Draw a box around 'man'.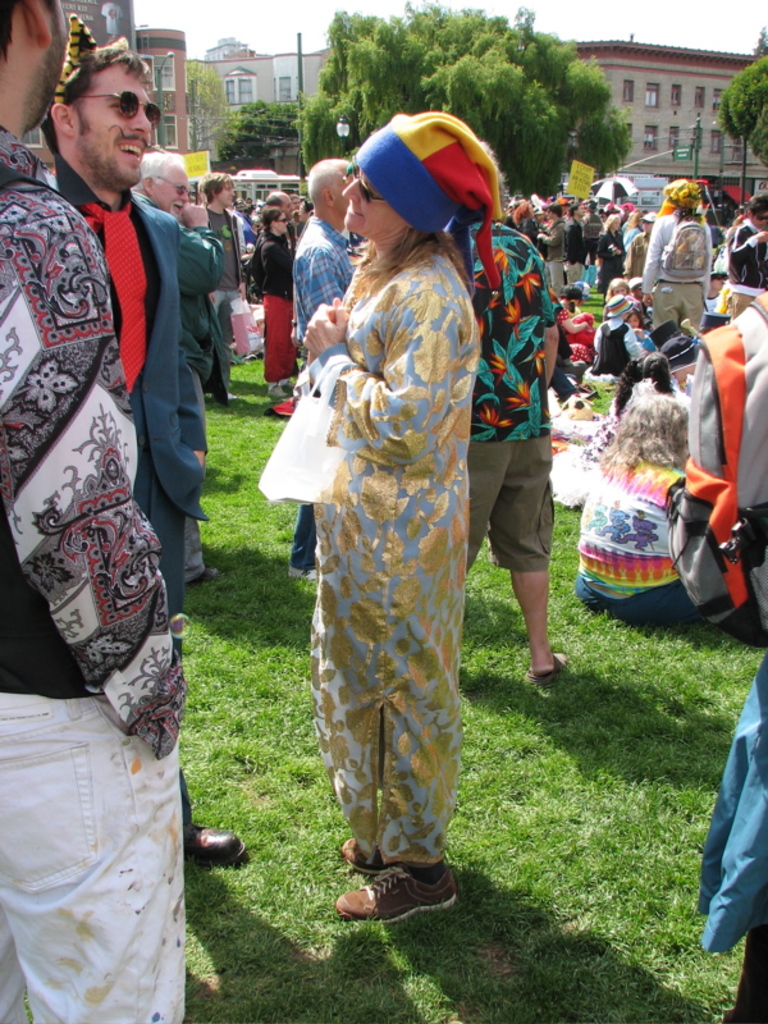
[left=538, top=204, right=566, bottom=289].
